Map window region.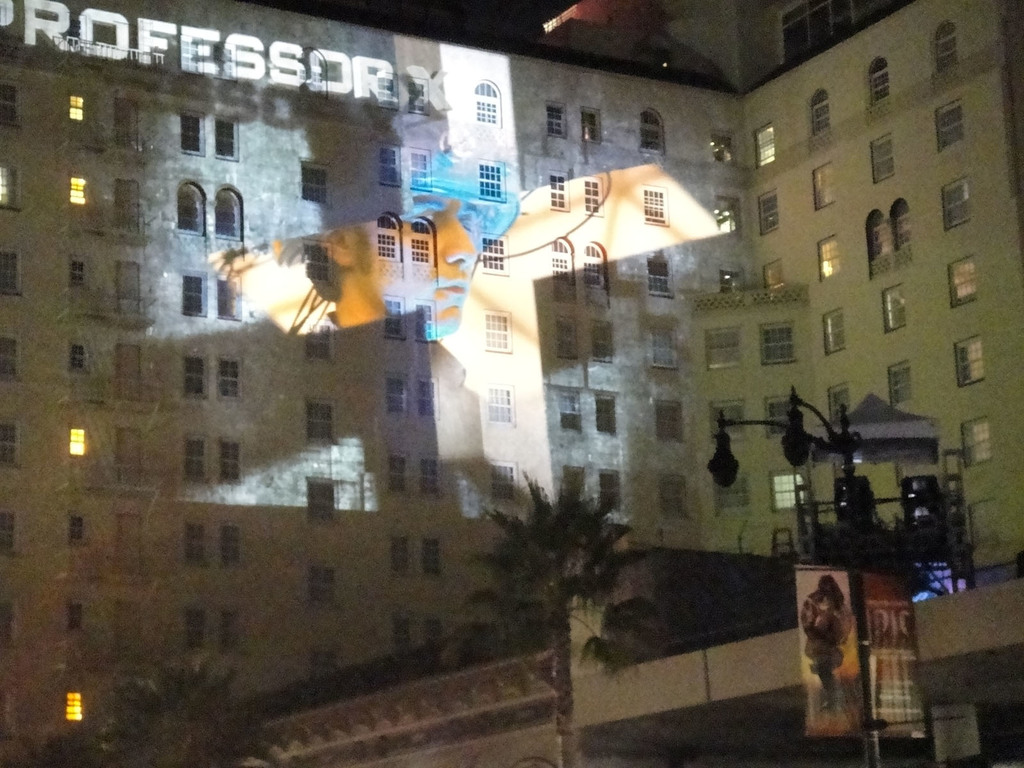
Mapped to (left=419, top=380, right=433, bottom=415).
